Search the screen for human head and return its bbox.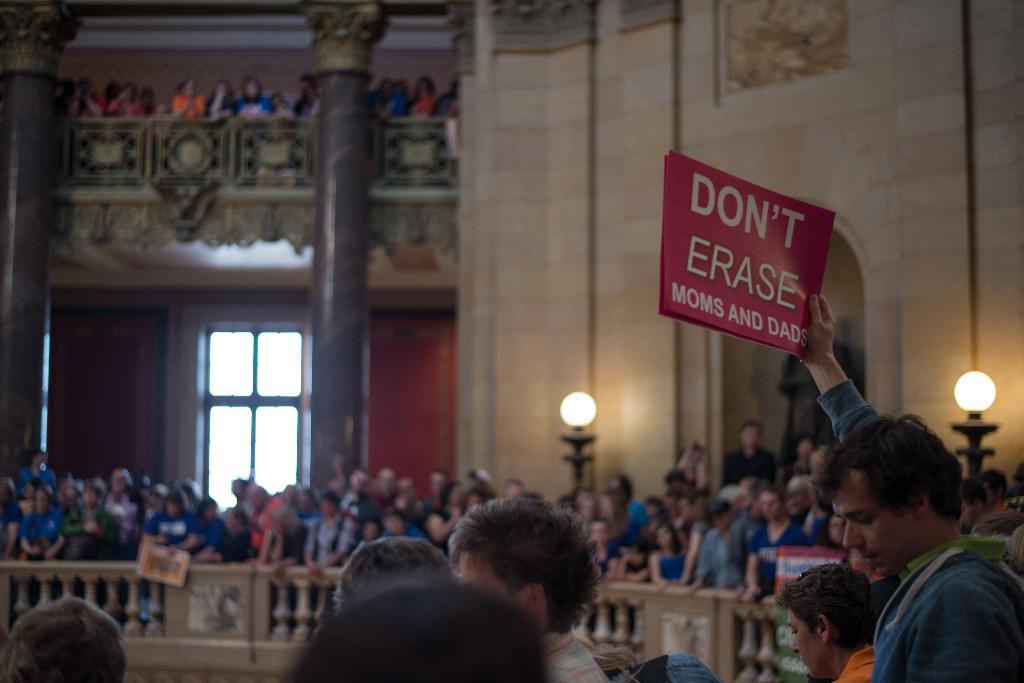
Found: 285, 581, 545, 682.
